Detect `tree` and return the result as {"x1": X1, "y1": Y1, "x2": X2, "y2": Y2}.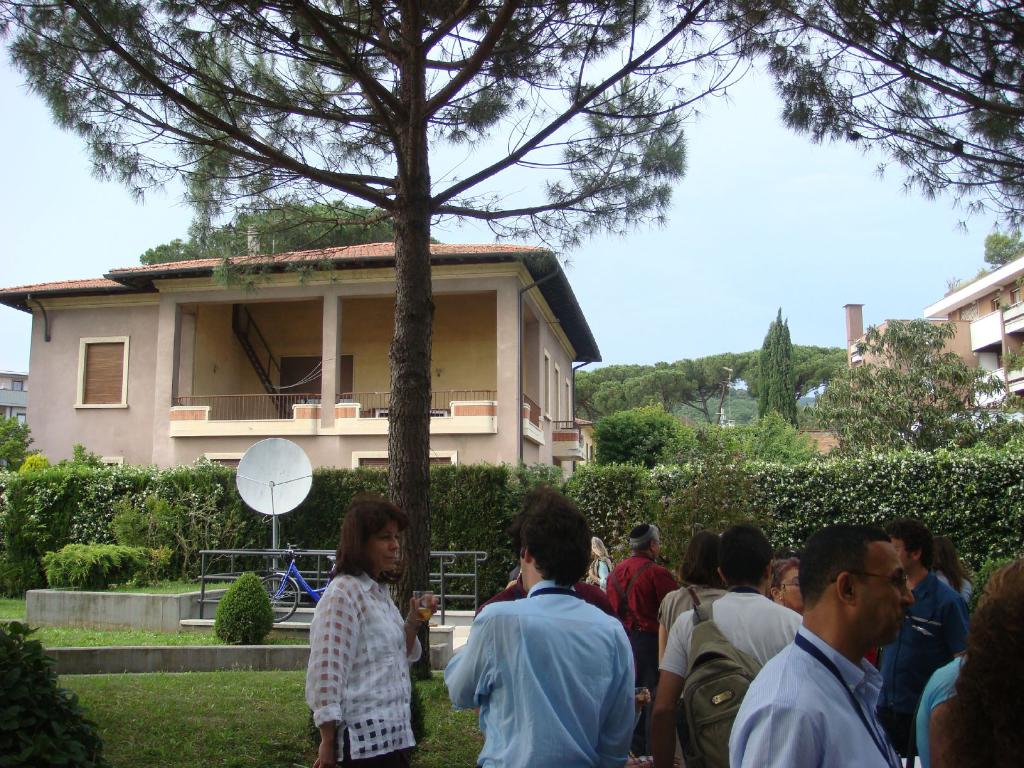
{"x1": 588, "y1": 375, "x2": 657, "y2": 420}.
